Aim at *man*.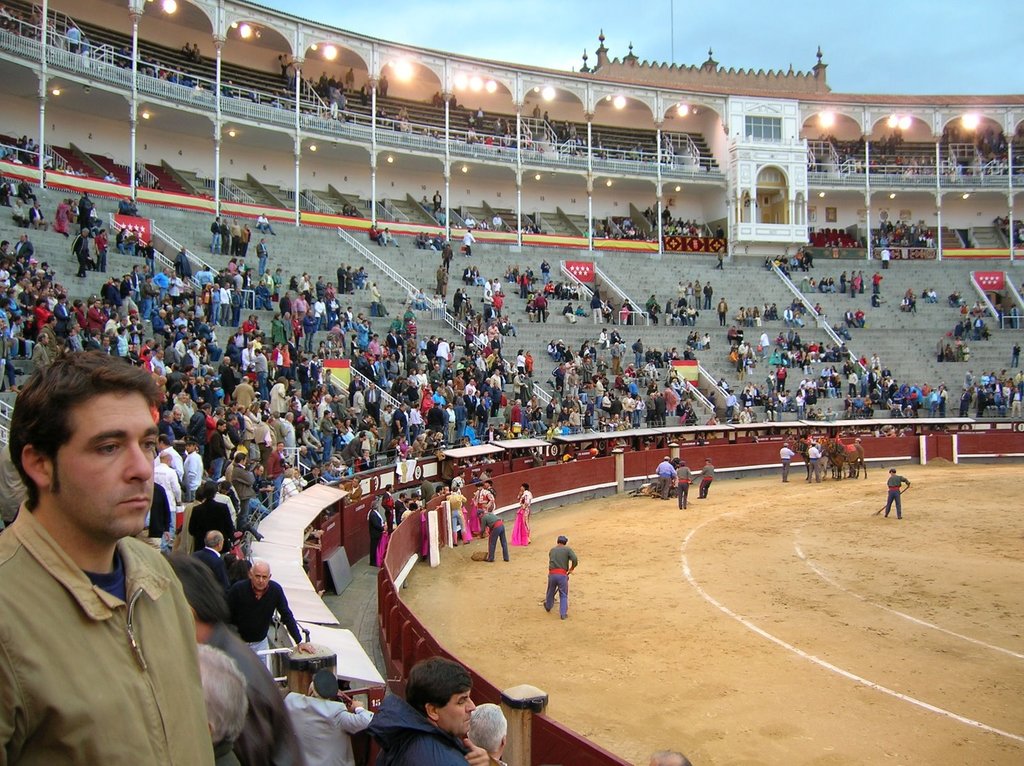
Aimed at bbox(929, 289, 933, 297).
